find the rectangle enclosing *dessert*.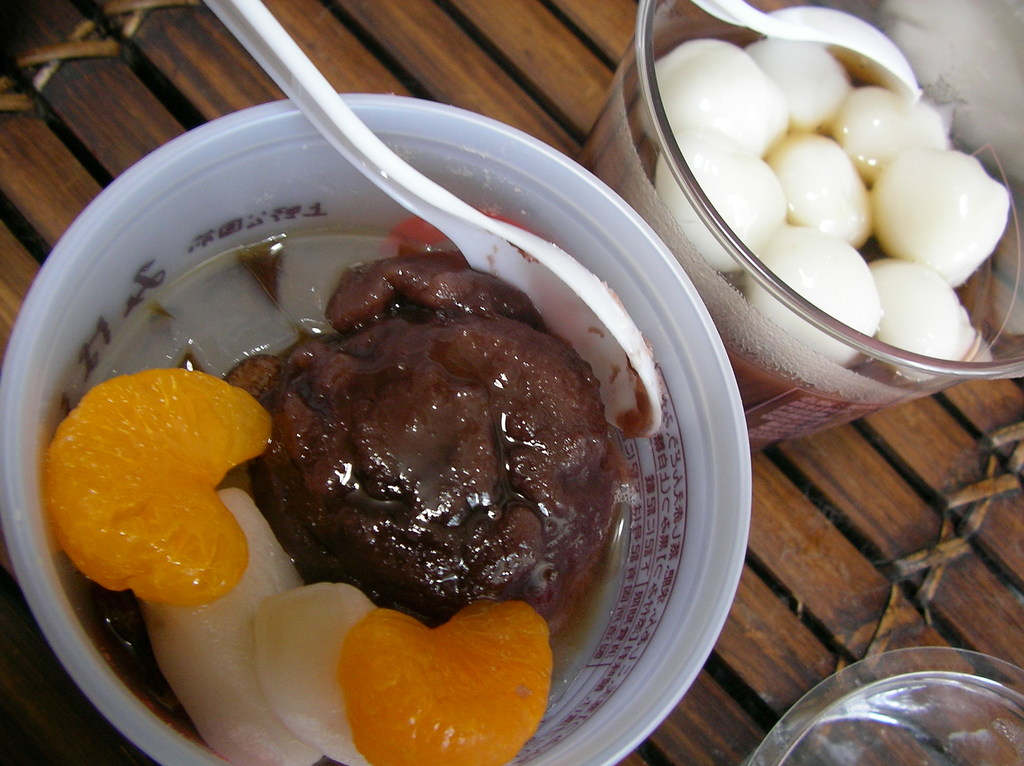
(left=831, top=99, right=958, bottom=176).
